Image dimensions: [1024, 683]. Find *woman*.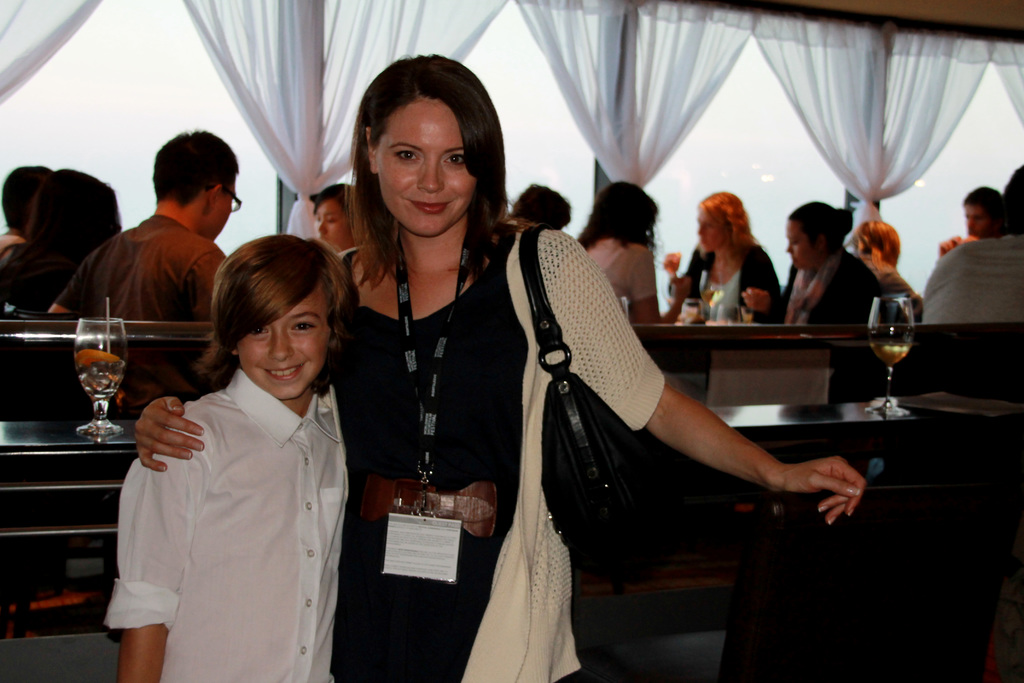
left=308, top=185, right=355, bottom=259.
